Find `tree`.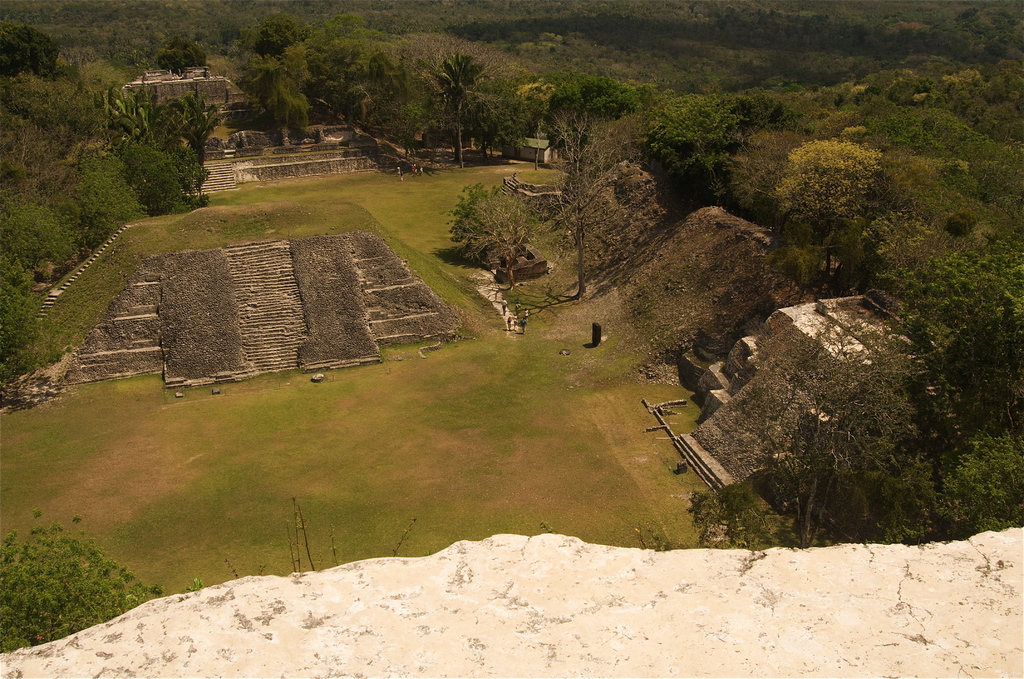
(x1=640, y1=83, x2=750, y2=202).
